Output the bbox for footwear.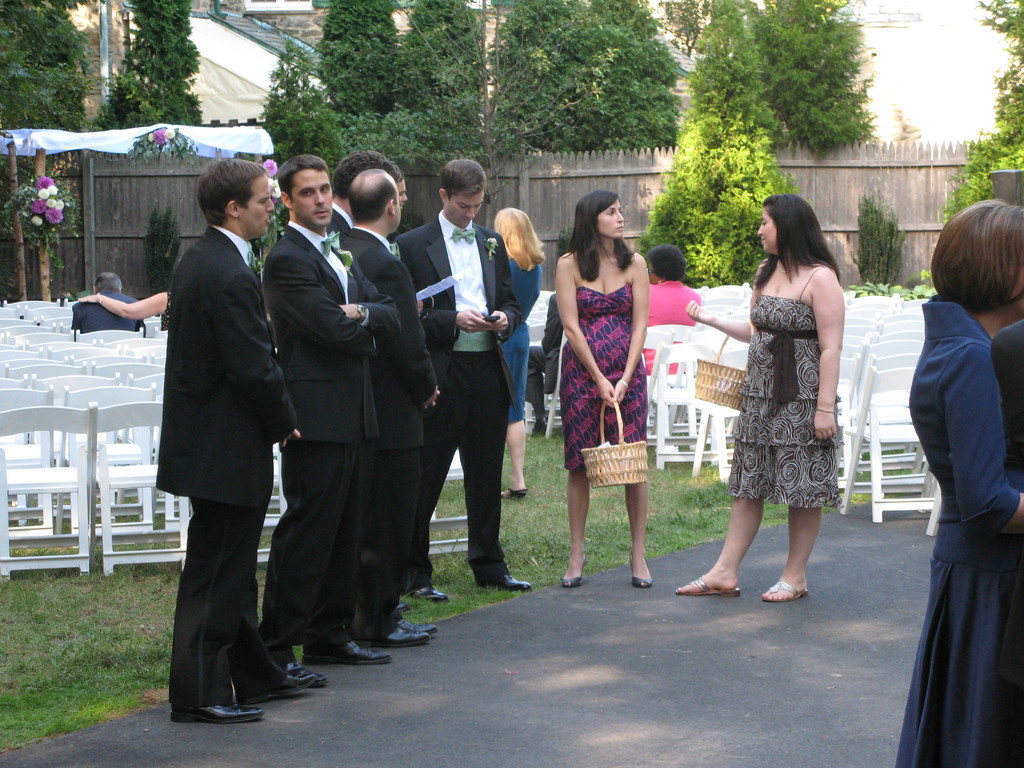
<box>558,553,586,589</box>.
